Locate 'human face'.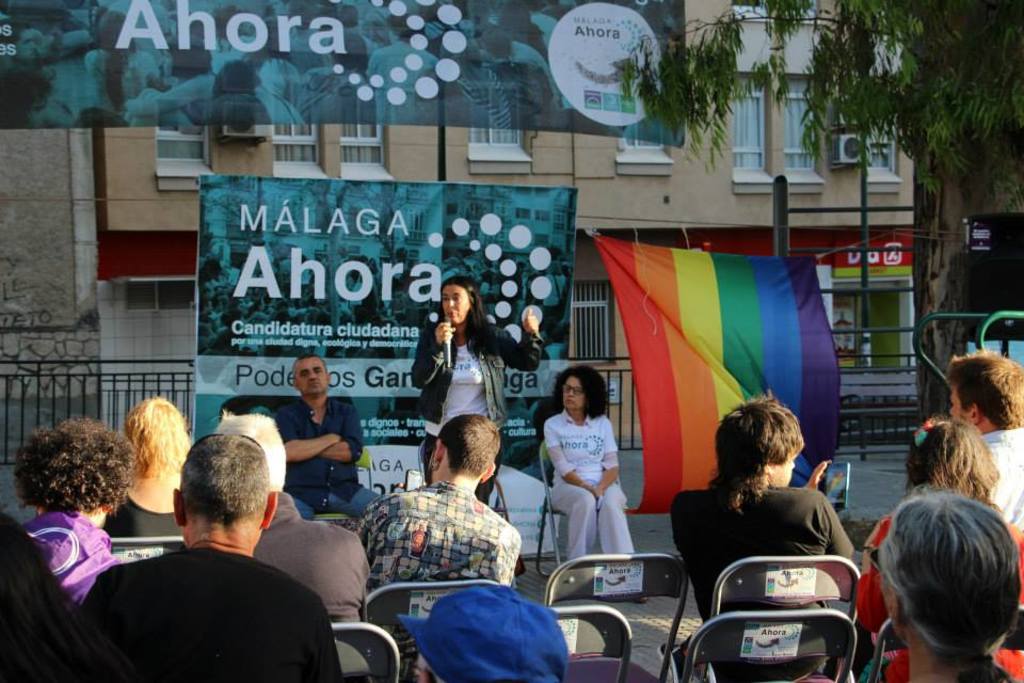
Bounding box: pyautogui.locateOnScreen(767, 460, 795, 487).
